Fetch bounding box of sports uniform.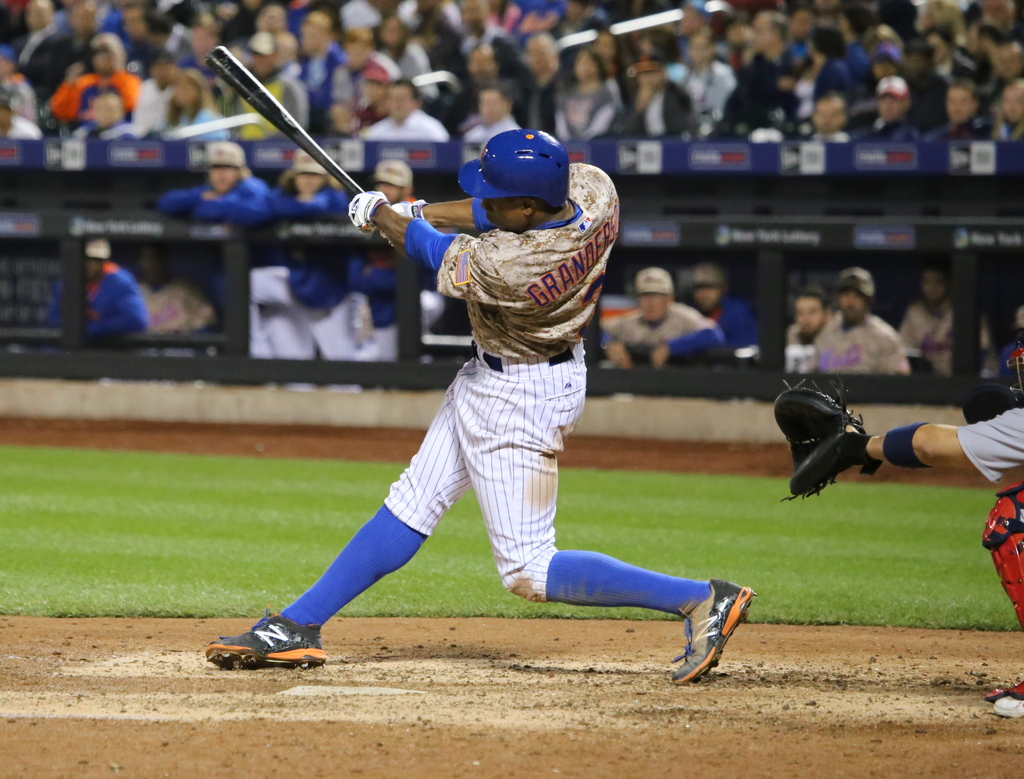
Bbox: (202,128,755,682).
